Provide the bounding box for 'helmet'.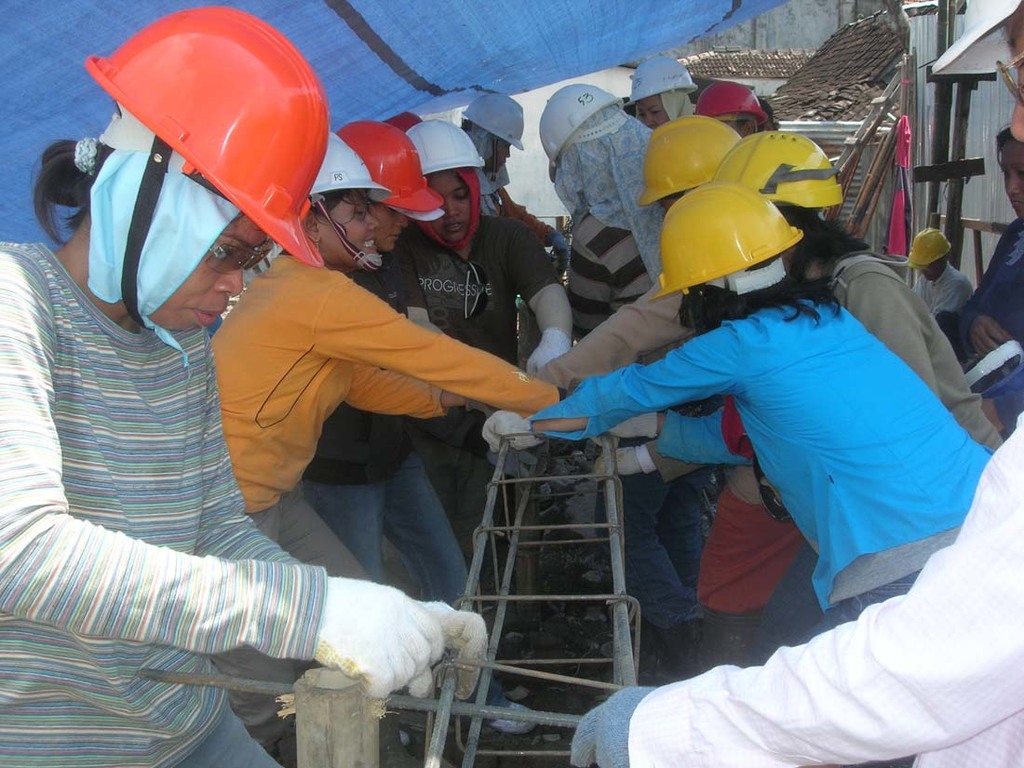
pyautogui.locateOnScreen(640, 116, 746, 207).
